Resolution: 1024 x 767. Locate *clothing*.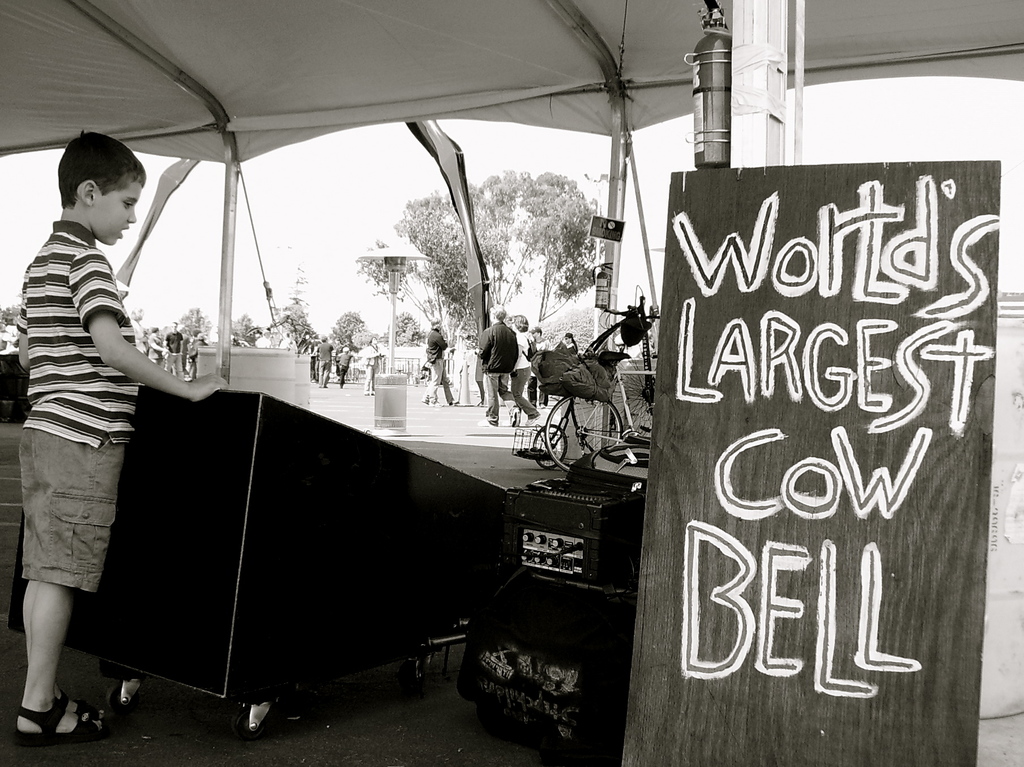
361:345:382:393.
